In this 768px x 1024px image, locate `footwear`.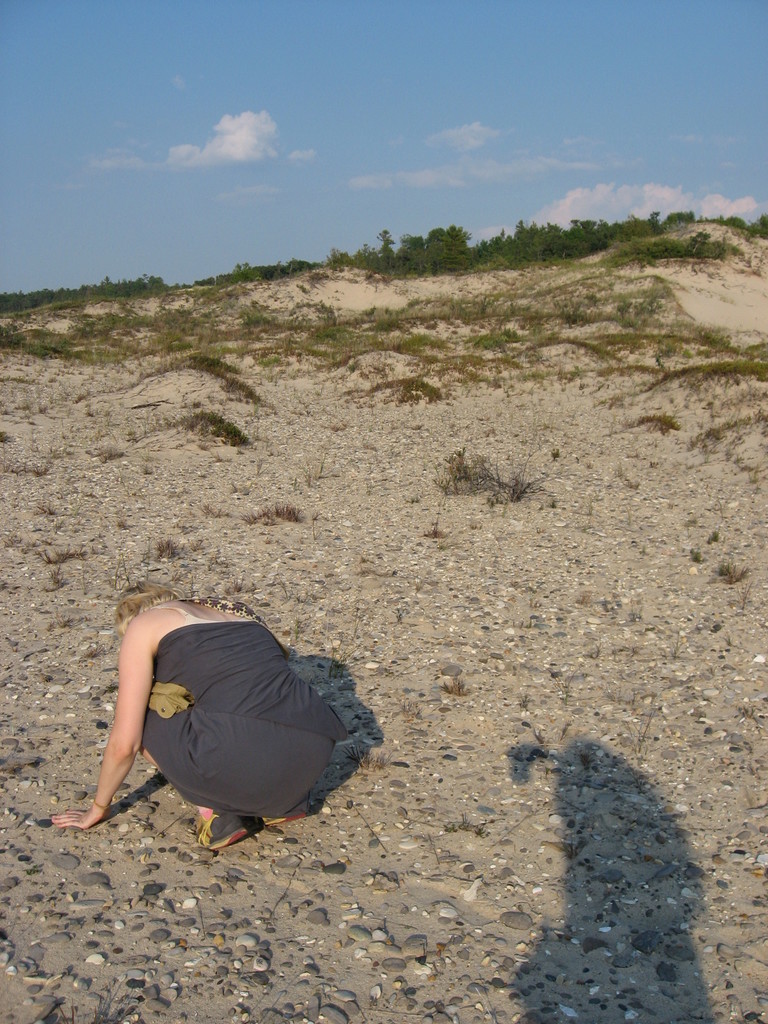
Bounding box: [259,811,305,832].
